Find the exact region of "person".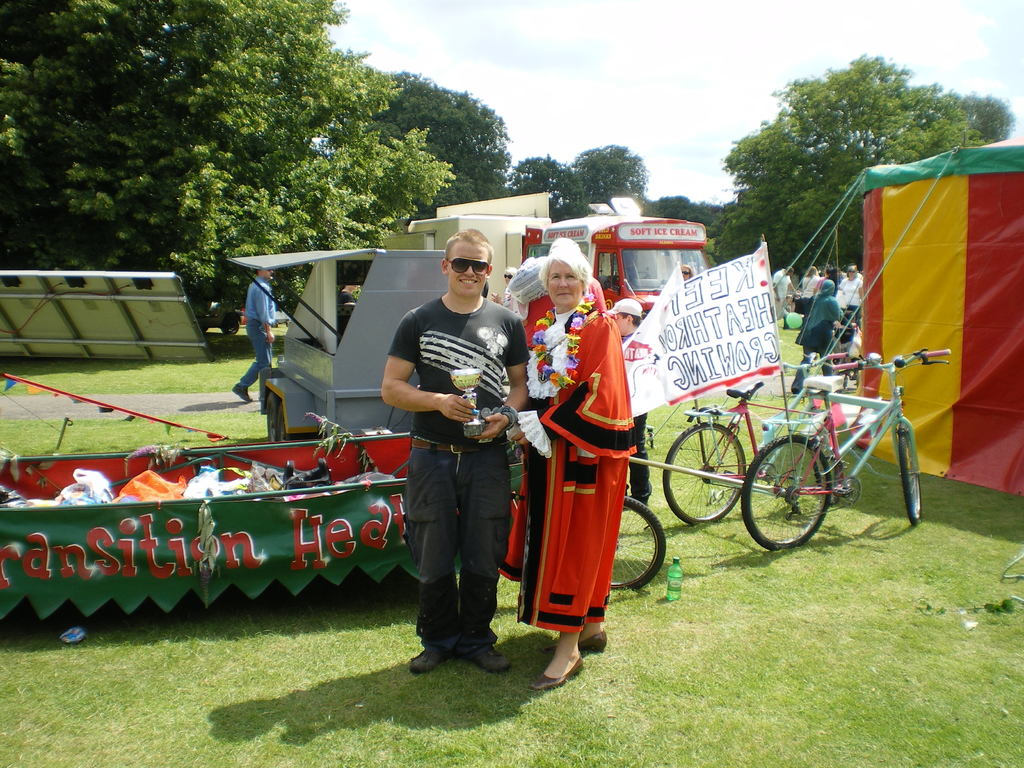
Exact region: bbox=(774, 259, 794, 316).
